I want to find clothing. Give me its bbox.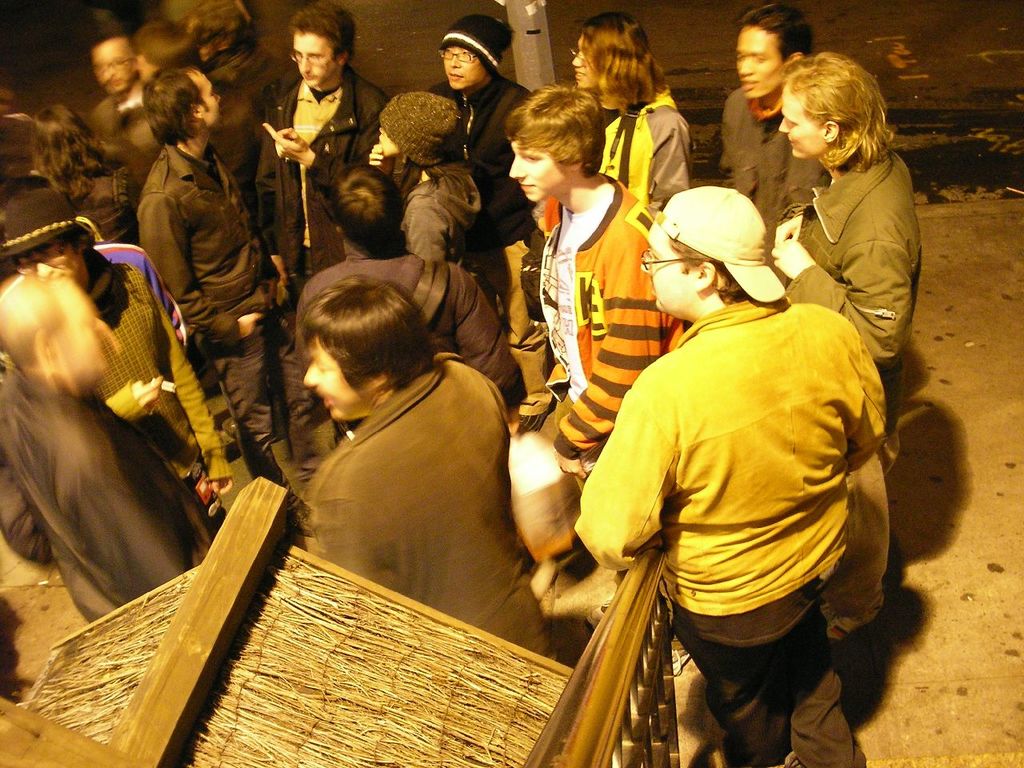
(94,262,222,470).
